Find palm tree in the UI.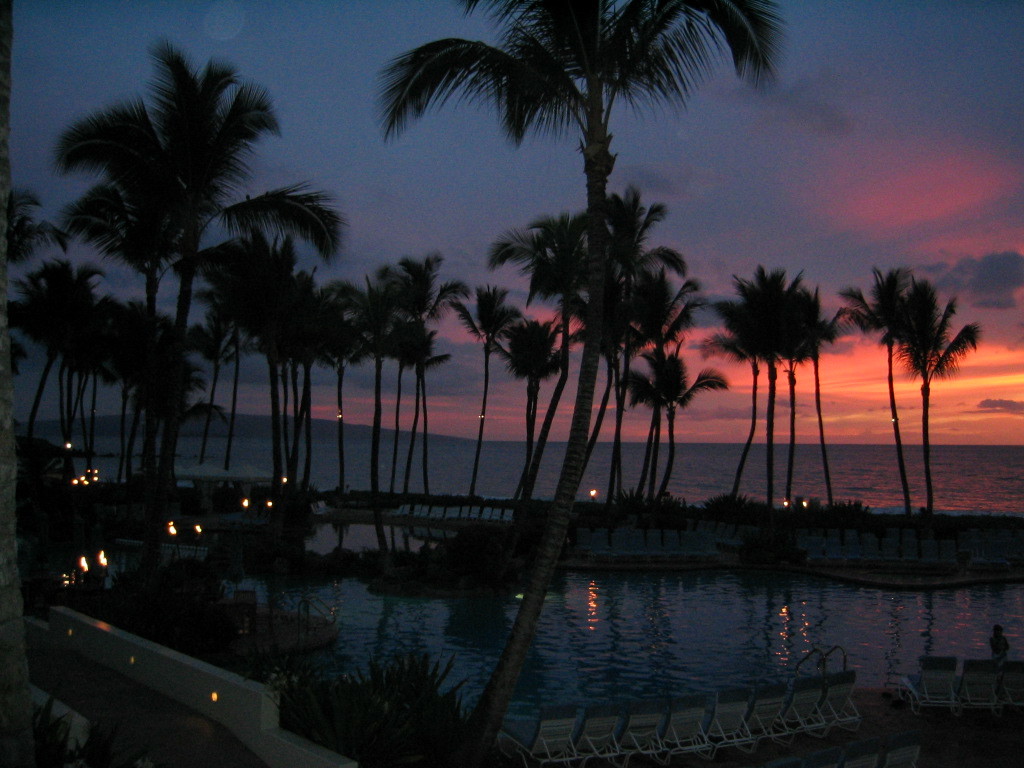
UI element at box=[610, 278, 699, 501].
